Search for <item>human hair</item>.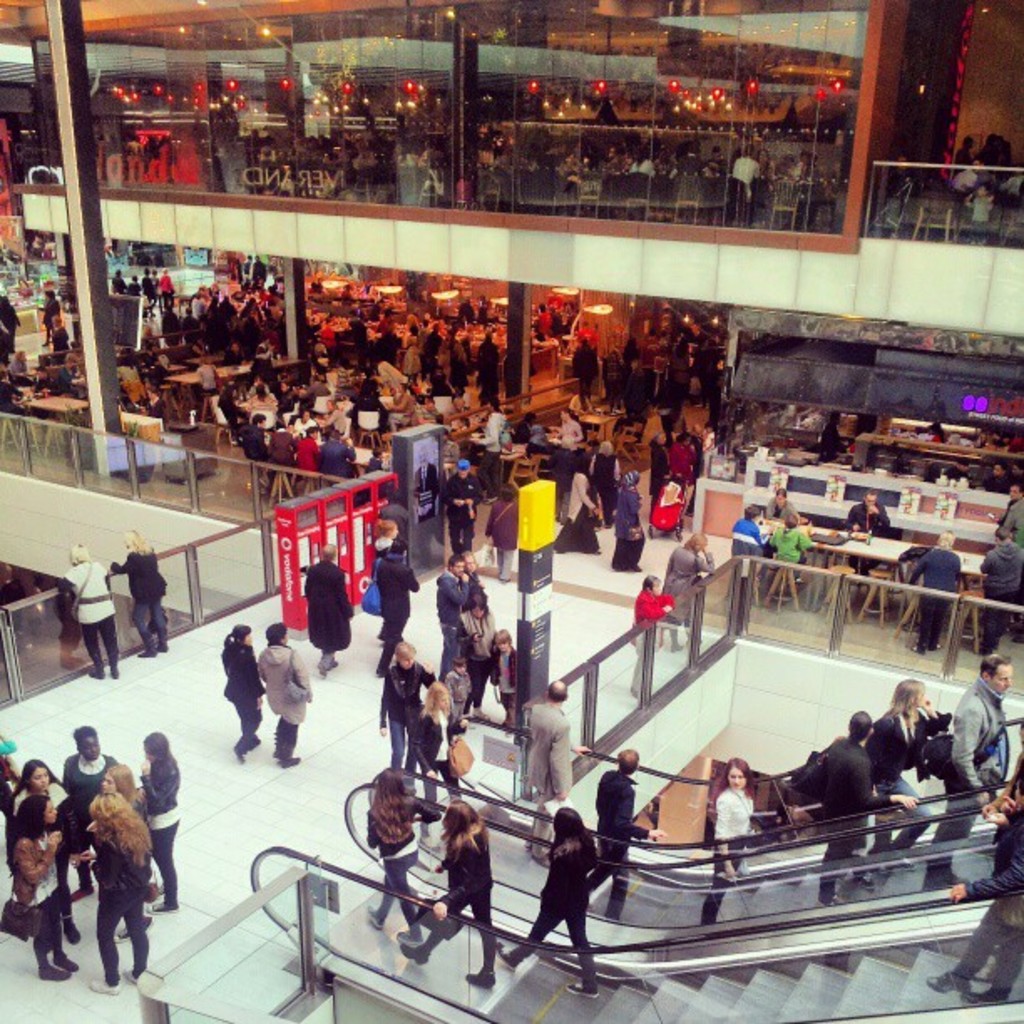
Found at [681, 530, 709, 552].
